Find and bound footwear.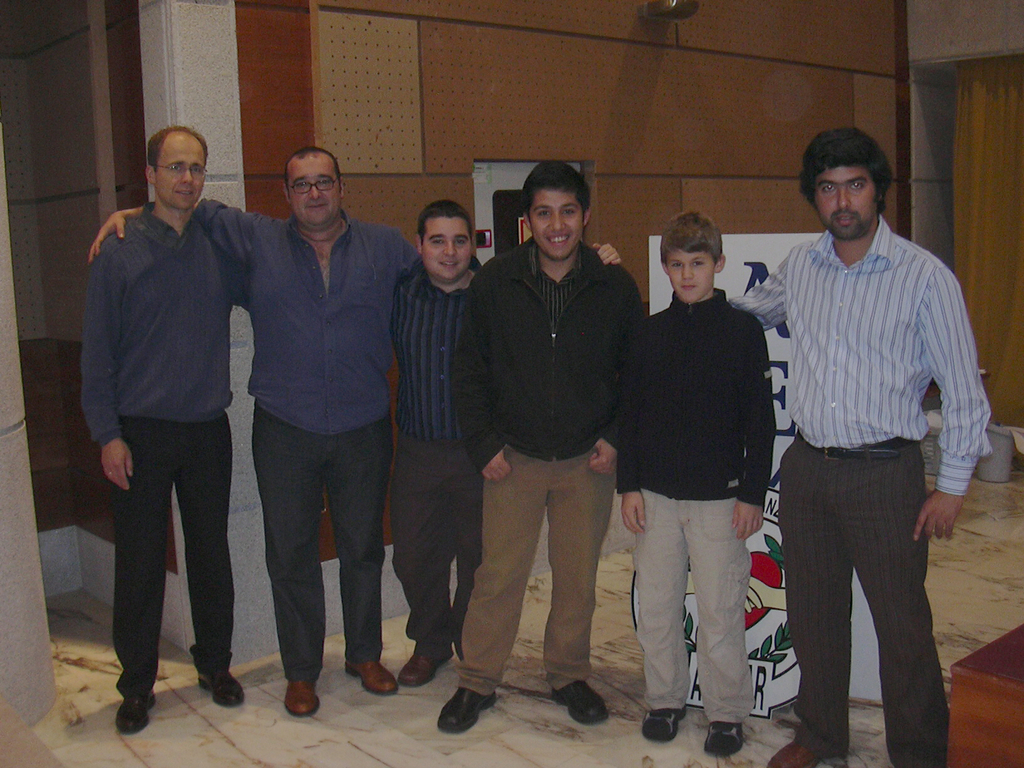
Bound: BBox(342, 657, 402, 695).
